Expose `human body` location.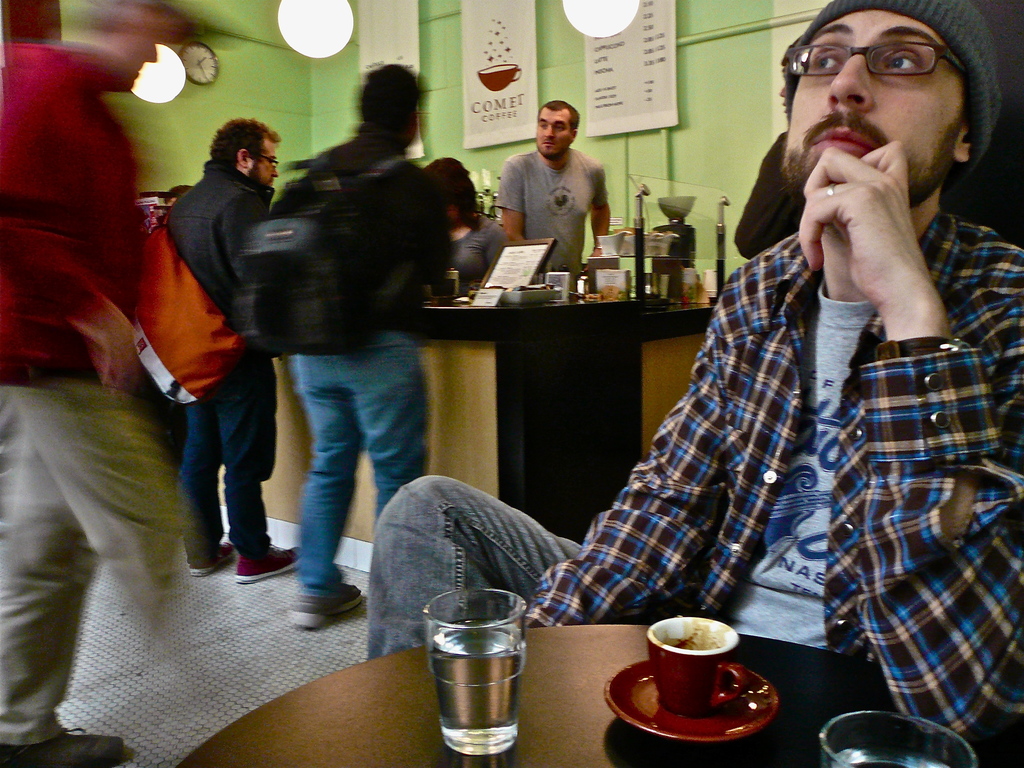
Exposed at (x1=370, y1=0, x2=1023, y2=739).
